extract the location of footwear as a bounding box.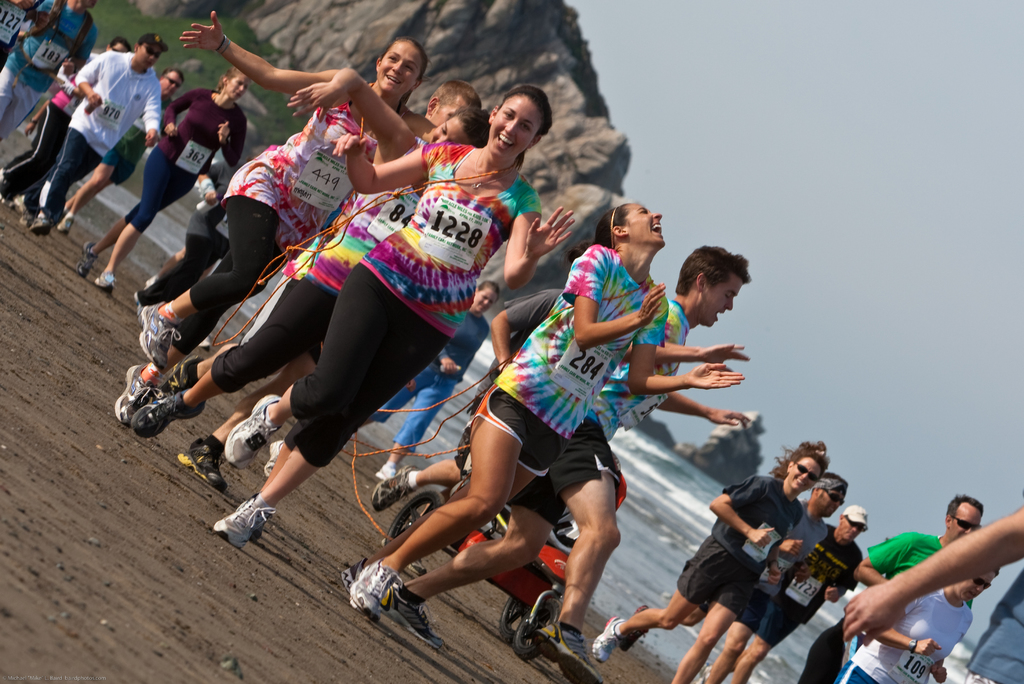
33,216,51,236.
